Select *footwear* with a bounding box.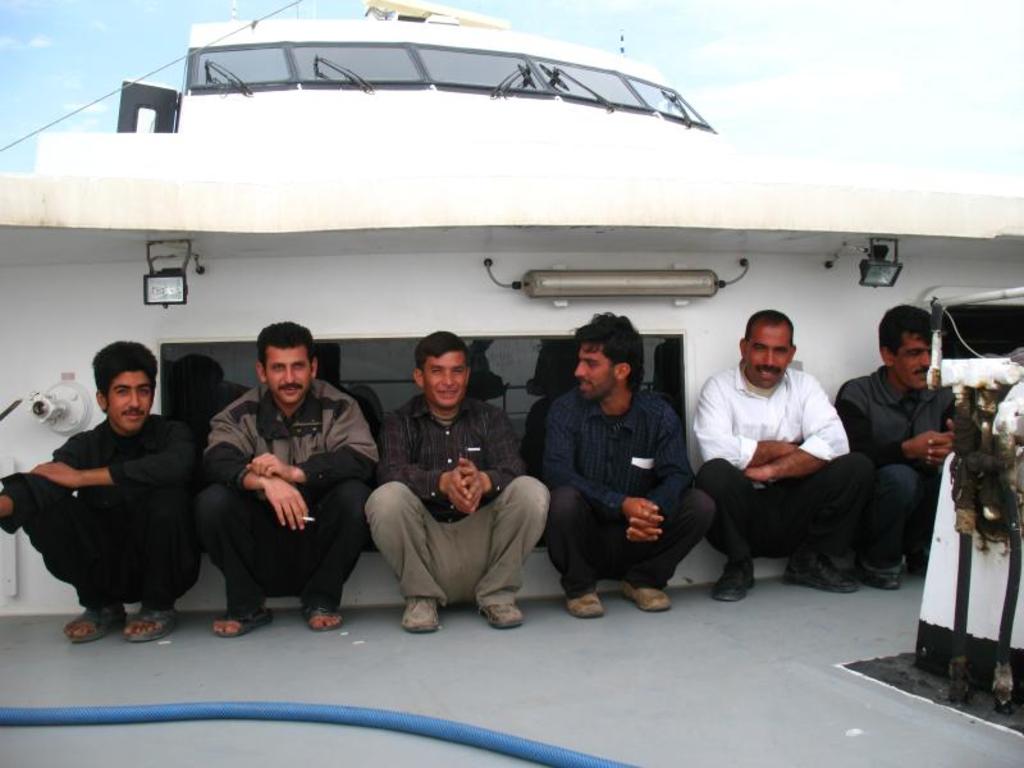
(left=854, top=556, right=902, bottom=590).
